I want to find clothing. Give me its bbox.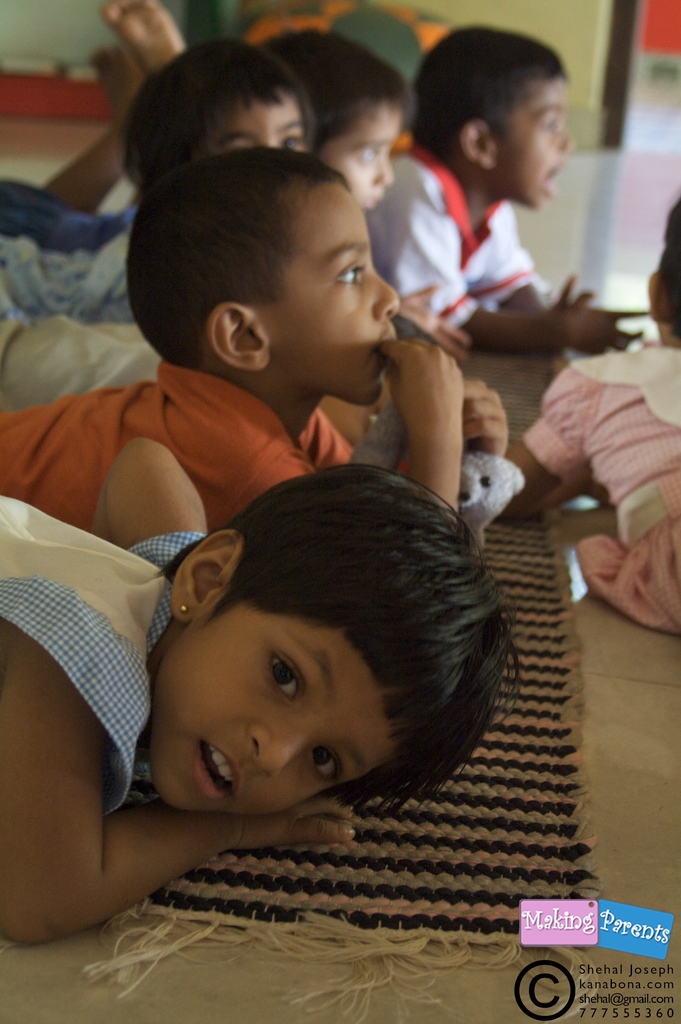
box(2, 493, 206, 826).
